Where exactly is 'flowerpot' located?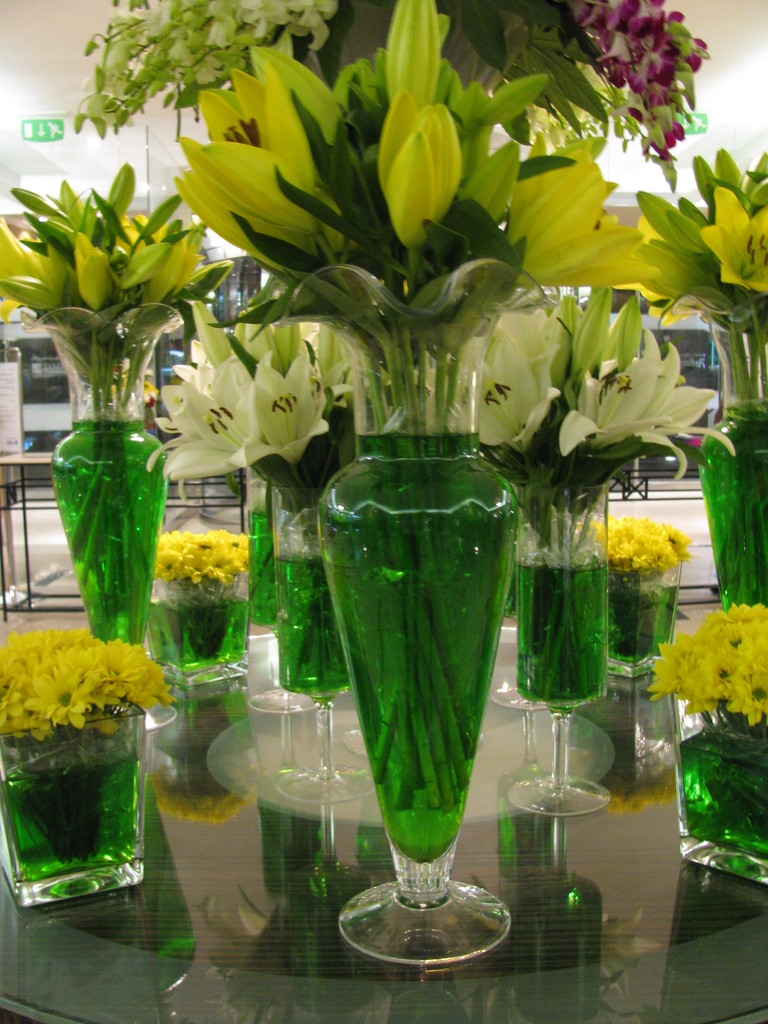
Its bounding box is <region>18, 696, 153, 920</region>.
